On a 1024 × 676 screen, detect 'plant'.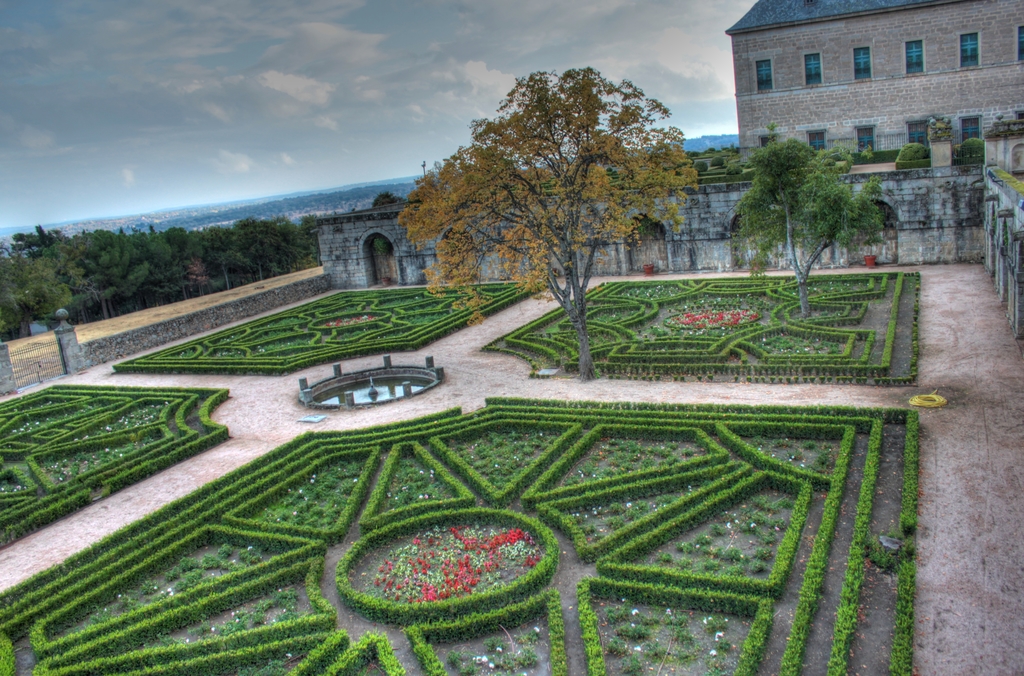
region(349, 503, 554, 604).
